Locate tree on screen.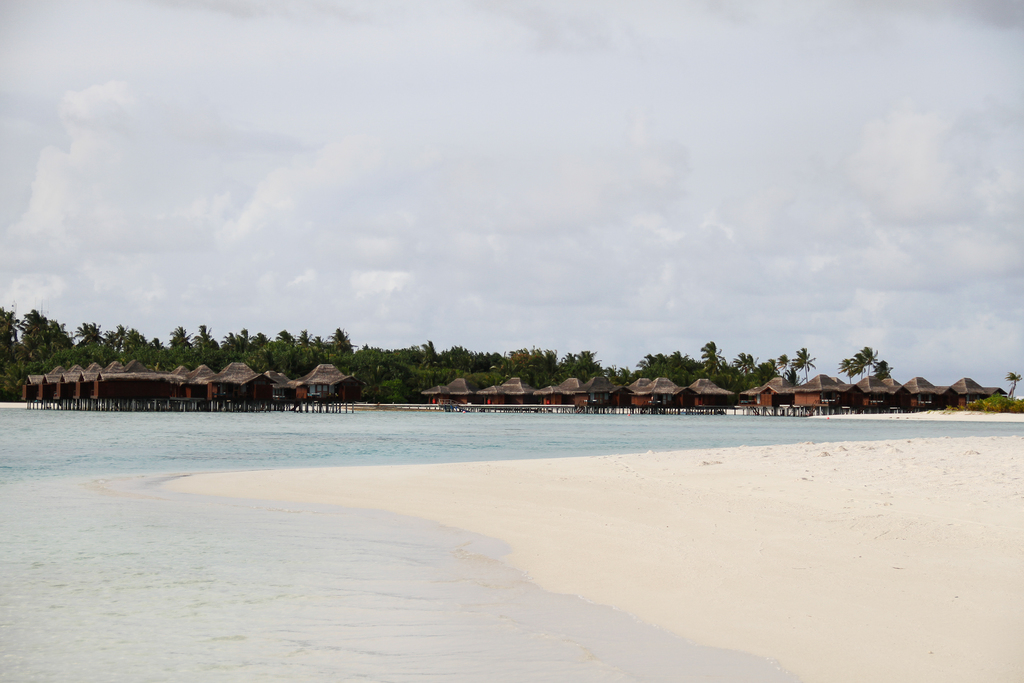
On screen at {"left": 789, "top": 349, "right": 816, "bottom": 386}.
